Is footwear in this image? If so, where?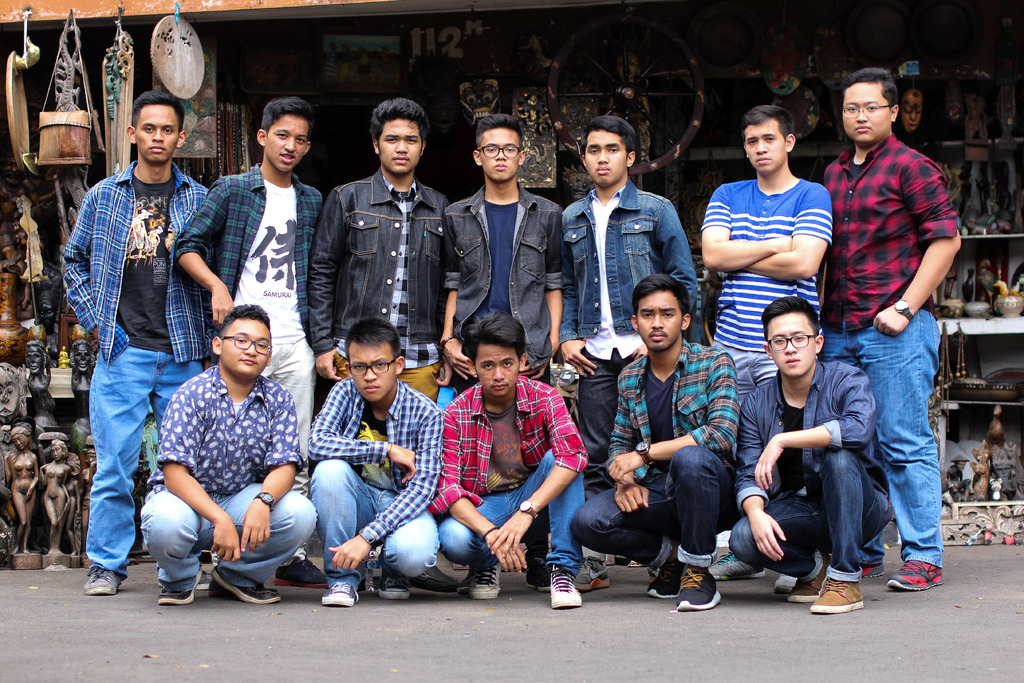
Yes, at <region>379, 561, 413, 605</region>.
